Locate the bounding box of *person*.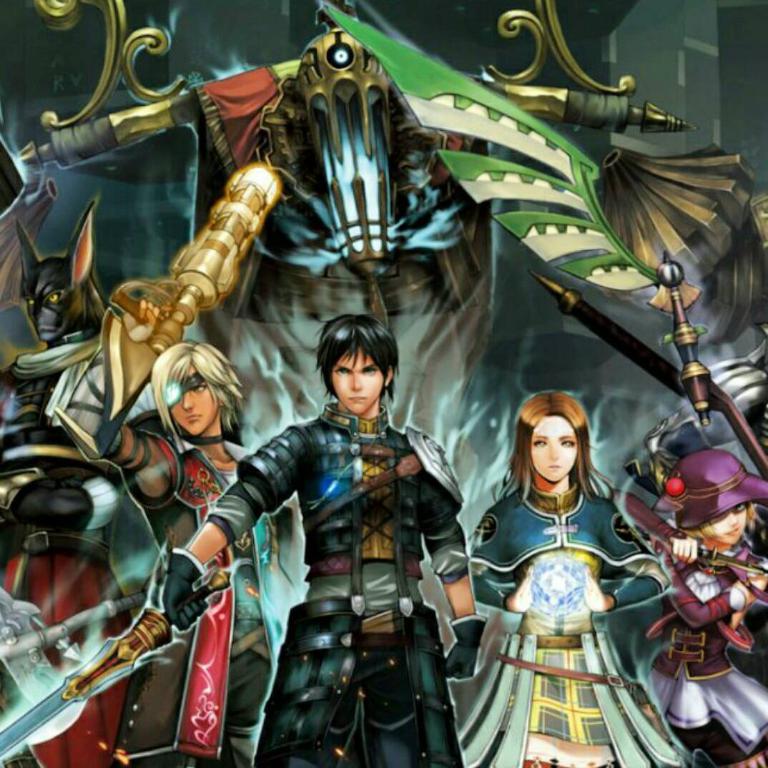
Bounding box: locate(458, 387, 699, 767).
